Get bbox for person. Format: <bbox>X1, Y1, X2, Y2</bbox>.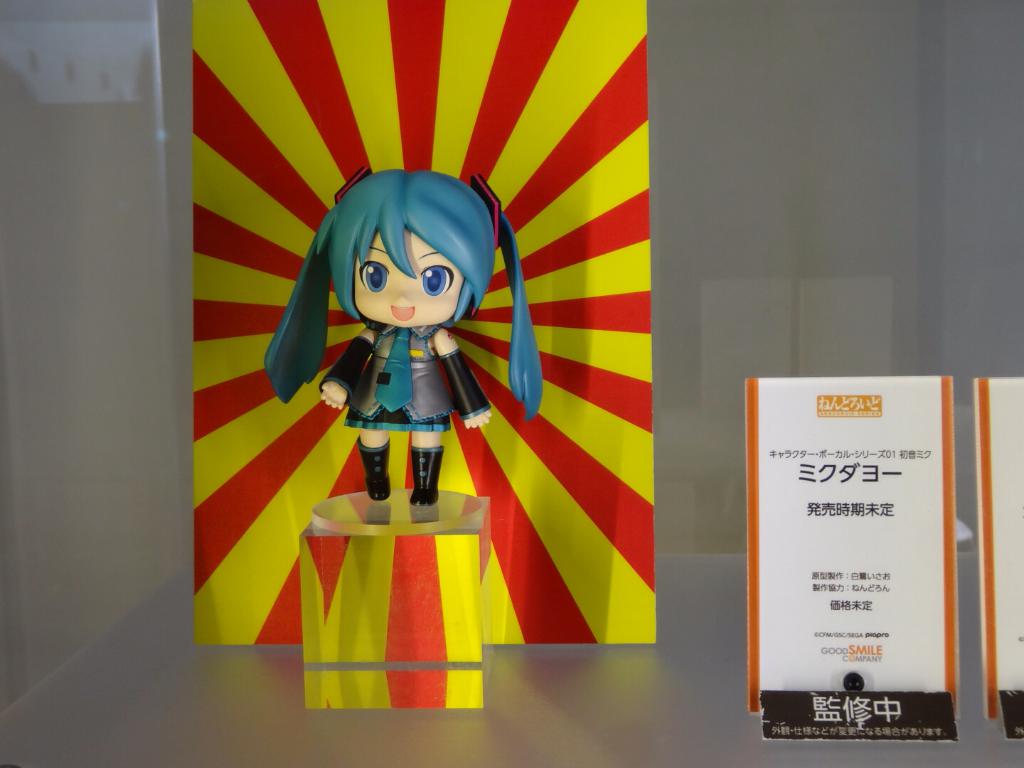
<bbox>256, 143, 552, 617</bbox>.
